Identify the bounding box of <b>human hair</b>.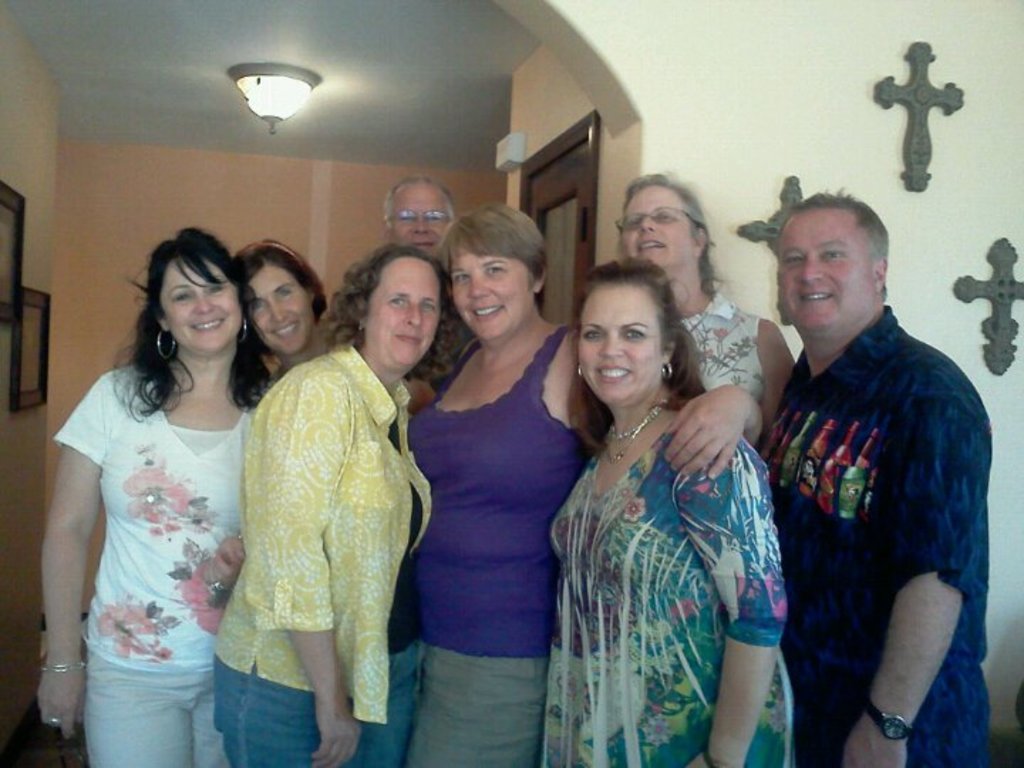
{"left": 447, "top": 193, "right": 545, "bottom": 286}.
